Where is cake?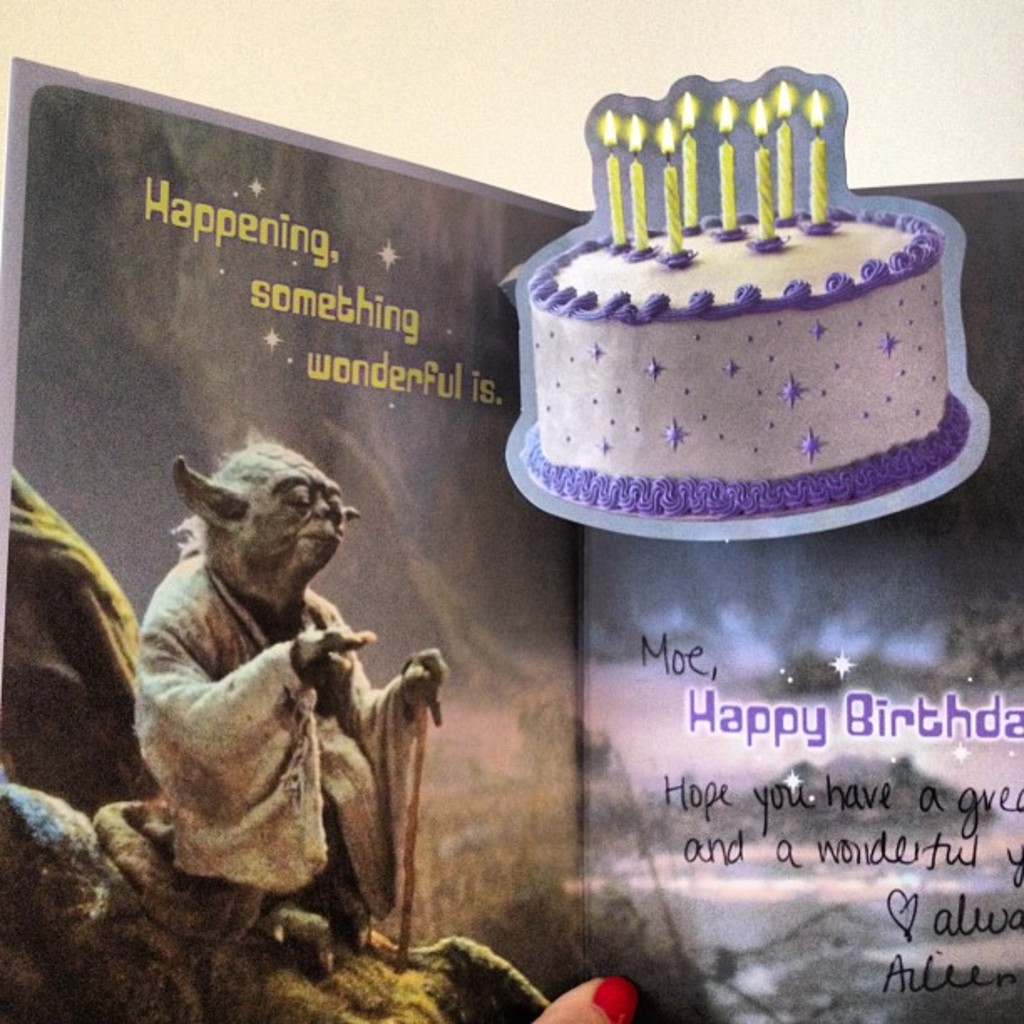
(x1=520, y1=211, x2=970, y2=514).
